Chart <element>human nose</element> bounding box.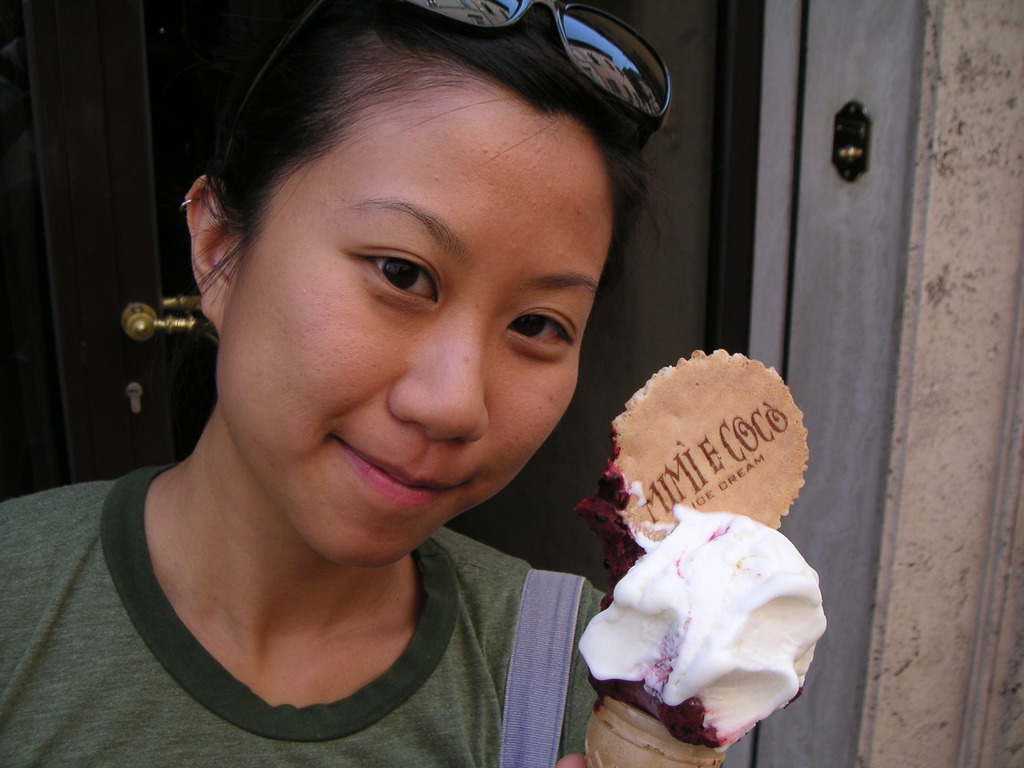
Charted: left=384, top=322, right=488, bottom=441.
